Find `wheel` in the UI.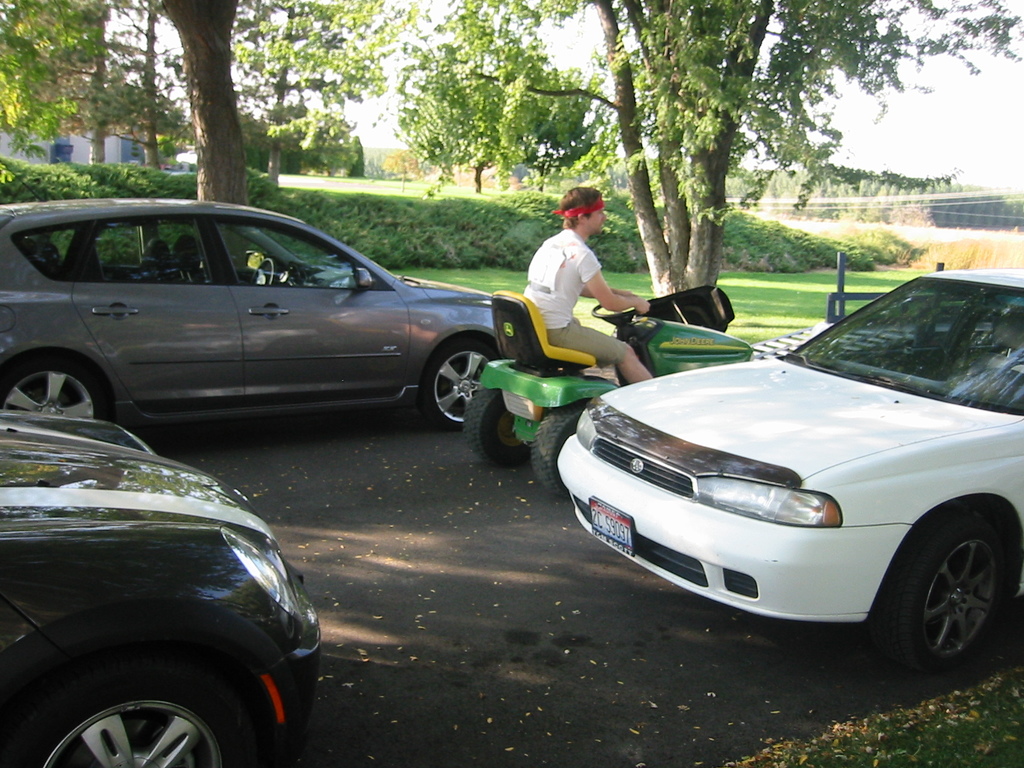
UI element at bbox(464, 387, 531, 470).
